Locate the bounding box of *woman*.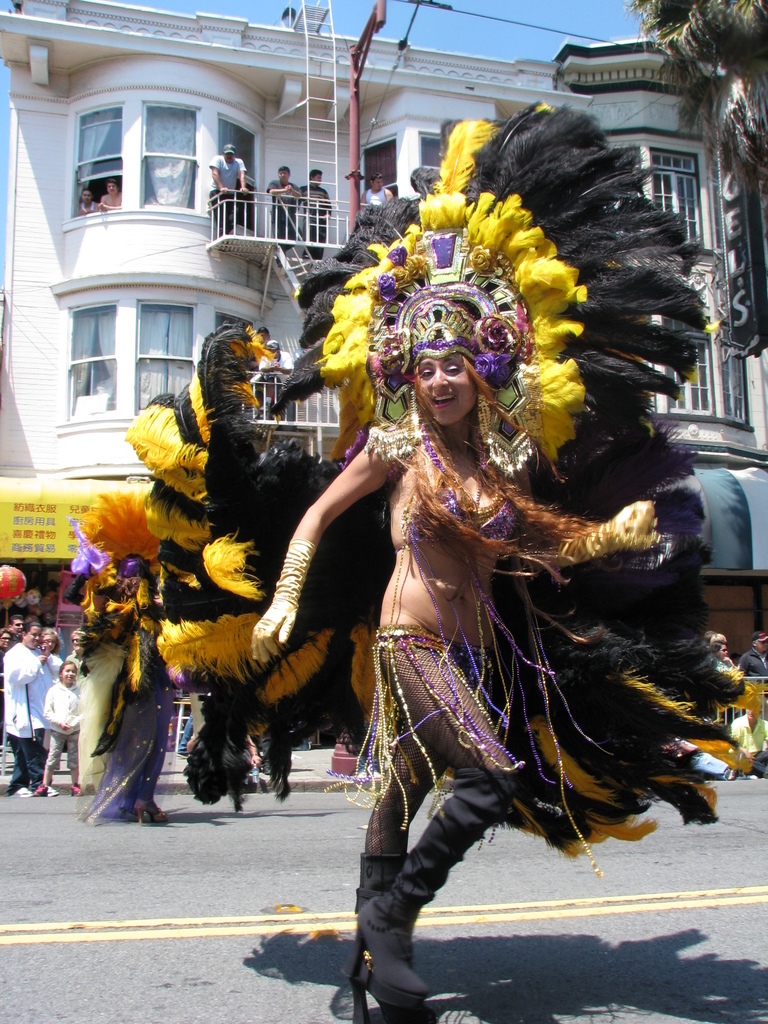
Bounding box: pyautogui.locateOnScreen(257, 286, 703, 881).
